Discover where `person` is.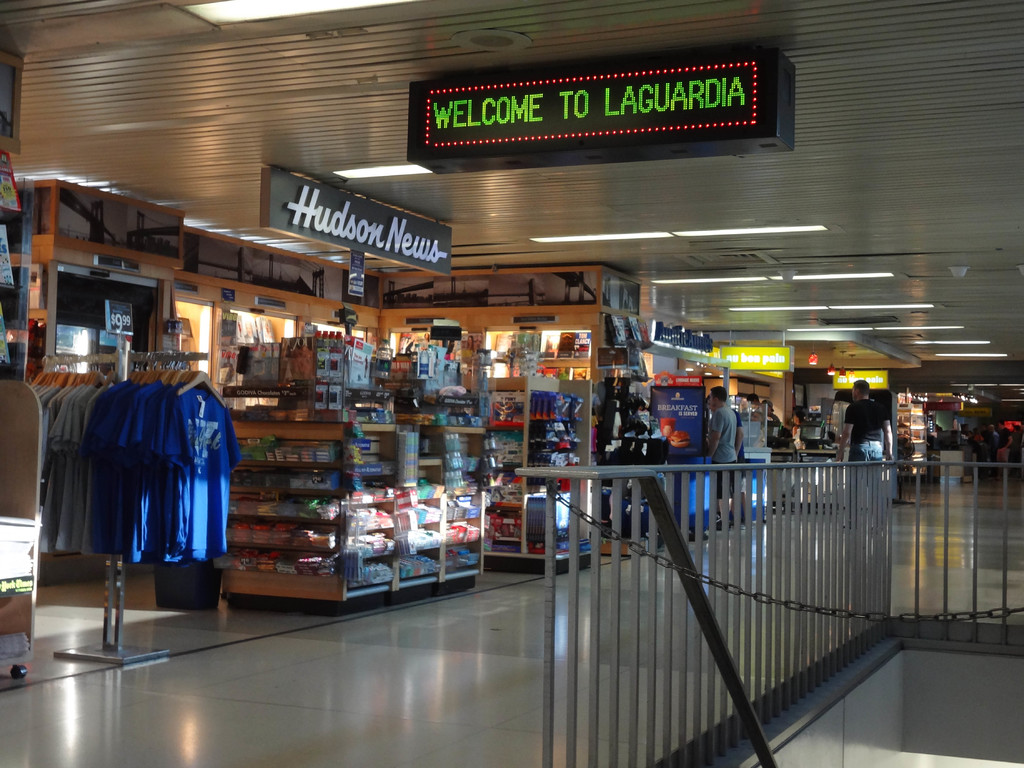
Discovered at <box>836,377,893,560</box>.
